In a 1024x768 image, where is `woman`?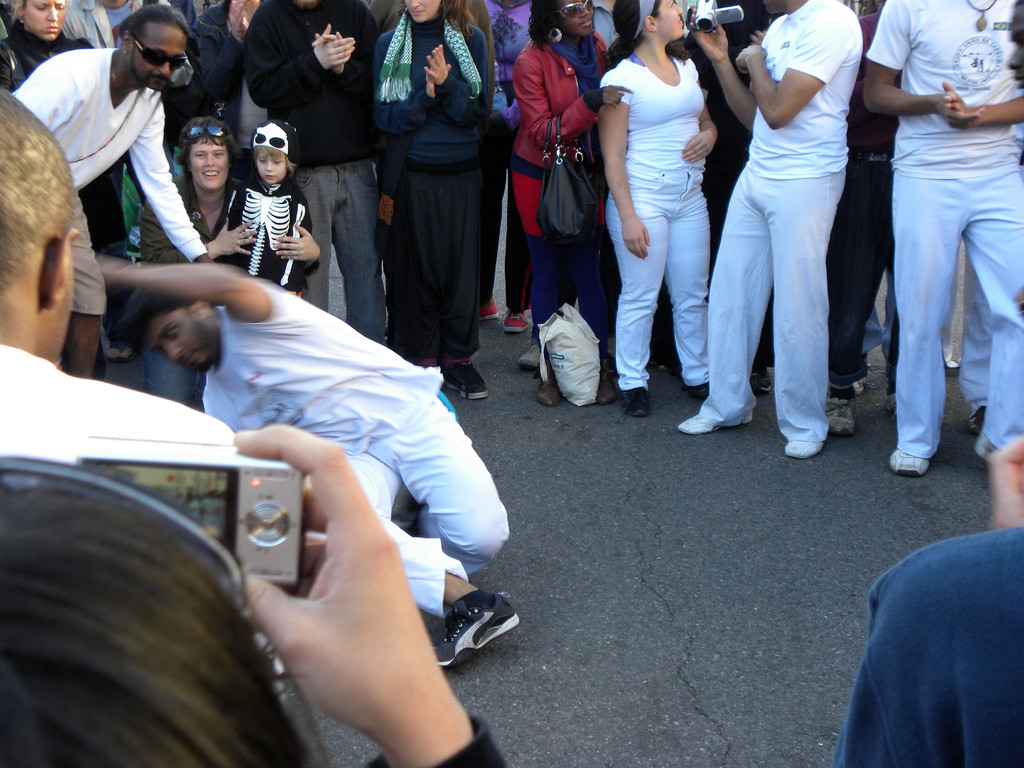
{"left": 141, "top": 116, "right": 321, "bottom": 303}.
